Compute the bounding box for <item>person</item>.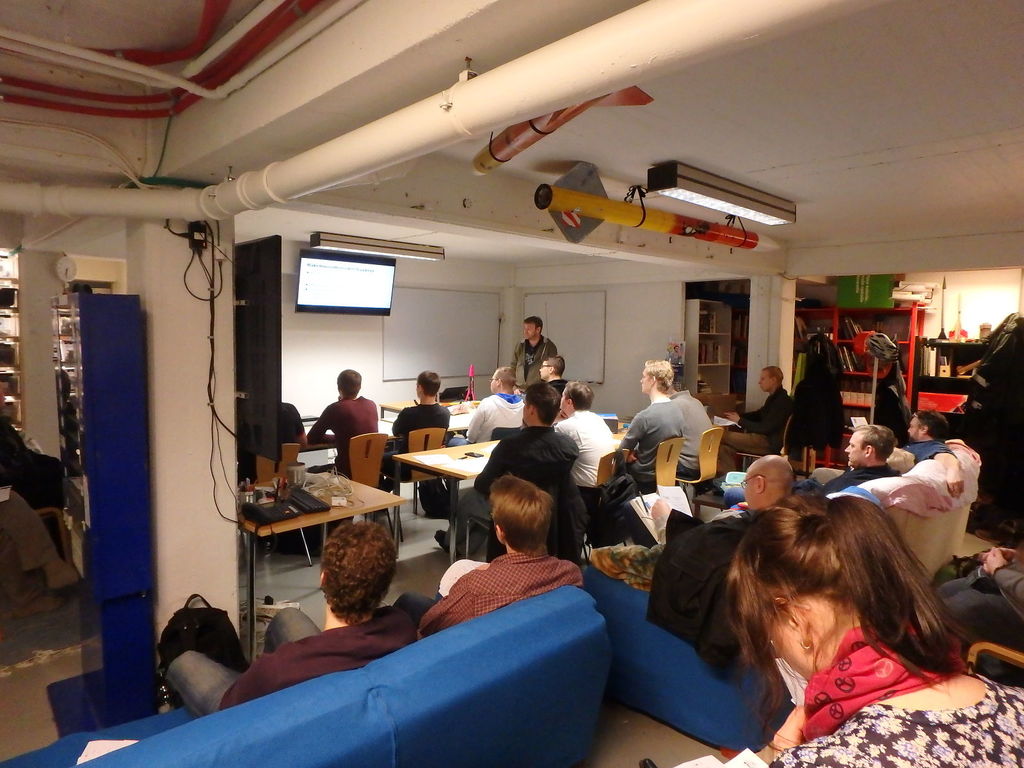
(x1=722, y1=491, x2=1023, y2=767).
